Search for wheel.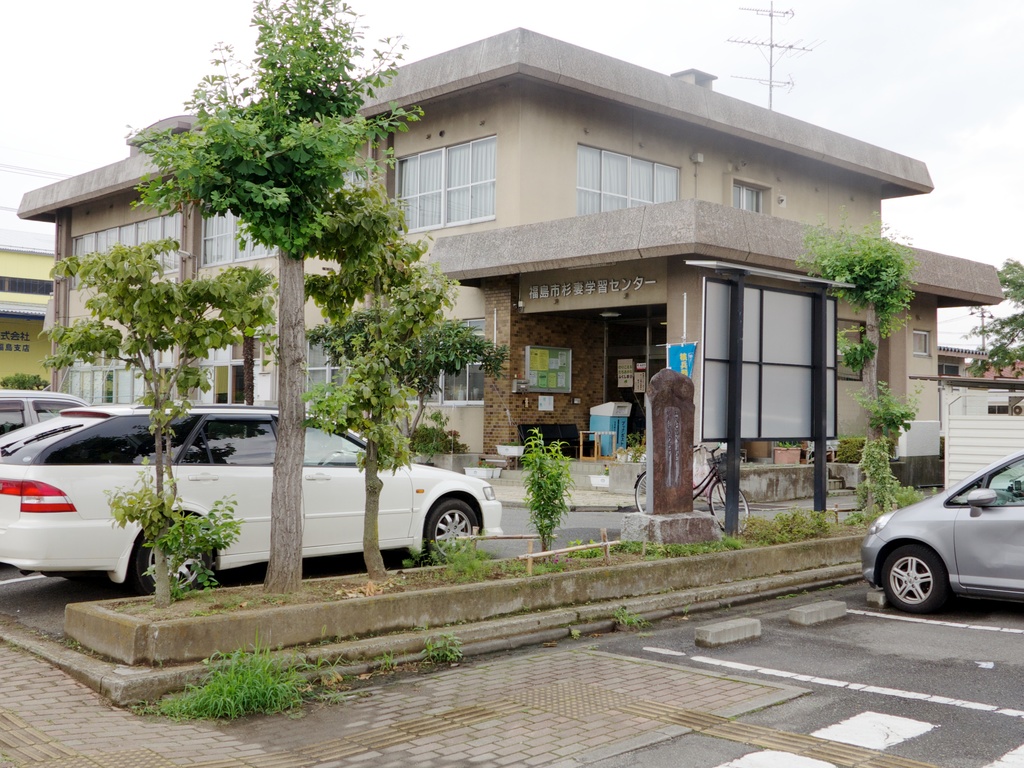
Found at region(400, 484, 482, 570).
